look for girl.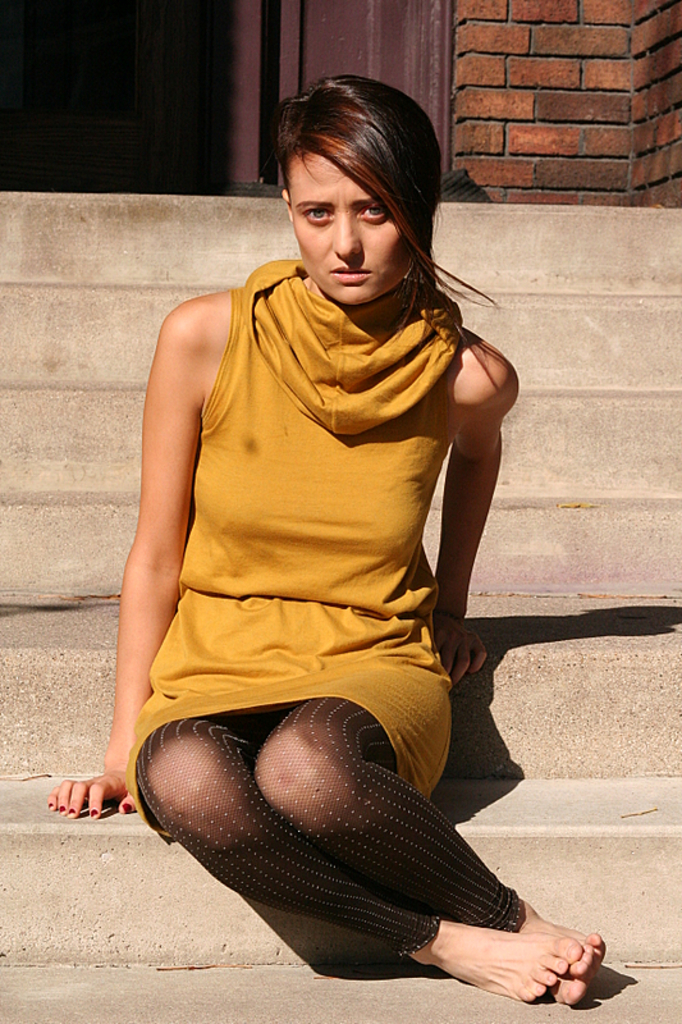
Found: left=42, top=73, right=607, bottom=1006.
